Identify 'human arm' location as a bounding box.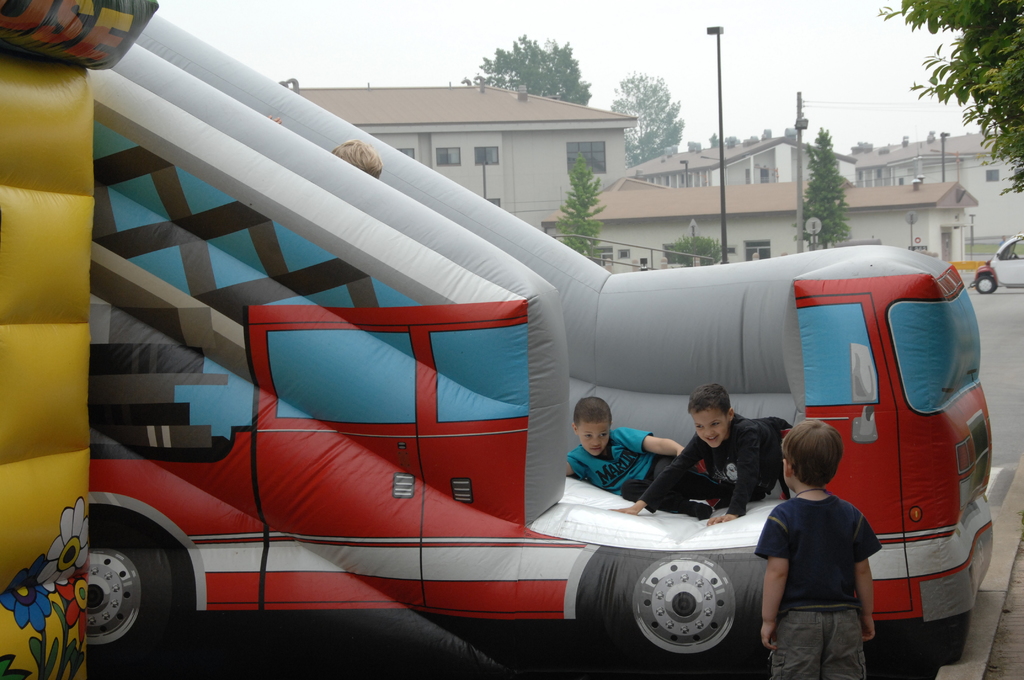
609,426,686,457.
